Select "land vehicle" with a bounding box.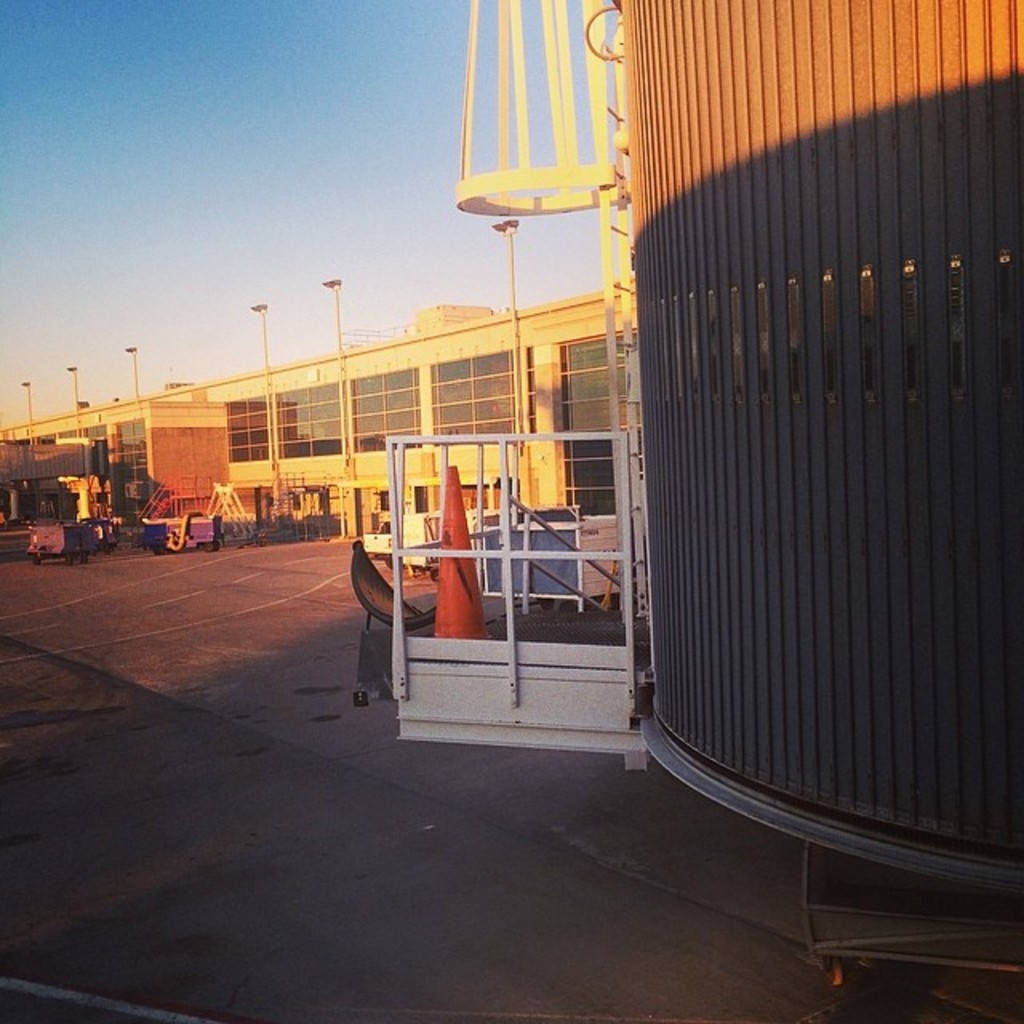
l=32, t=518, r=94, b=560.
